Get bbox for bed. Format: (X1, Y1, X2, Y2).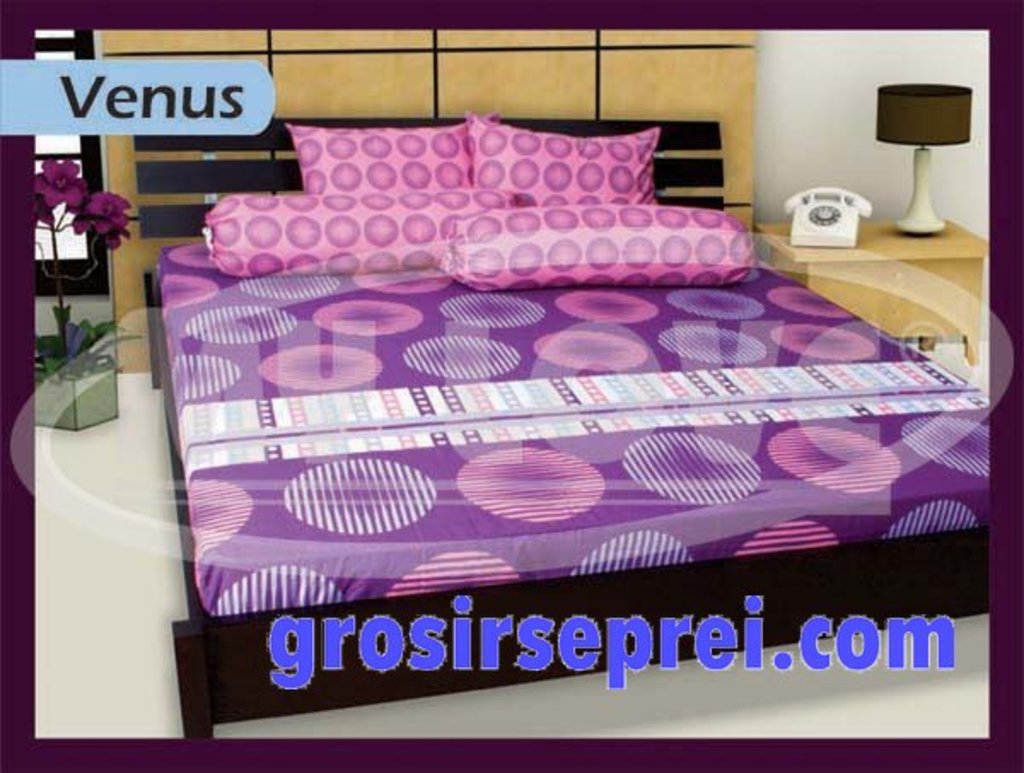
(121, 130, 995, 735).
